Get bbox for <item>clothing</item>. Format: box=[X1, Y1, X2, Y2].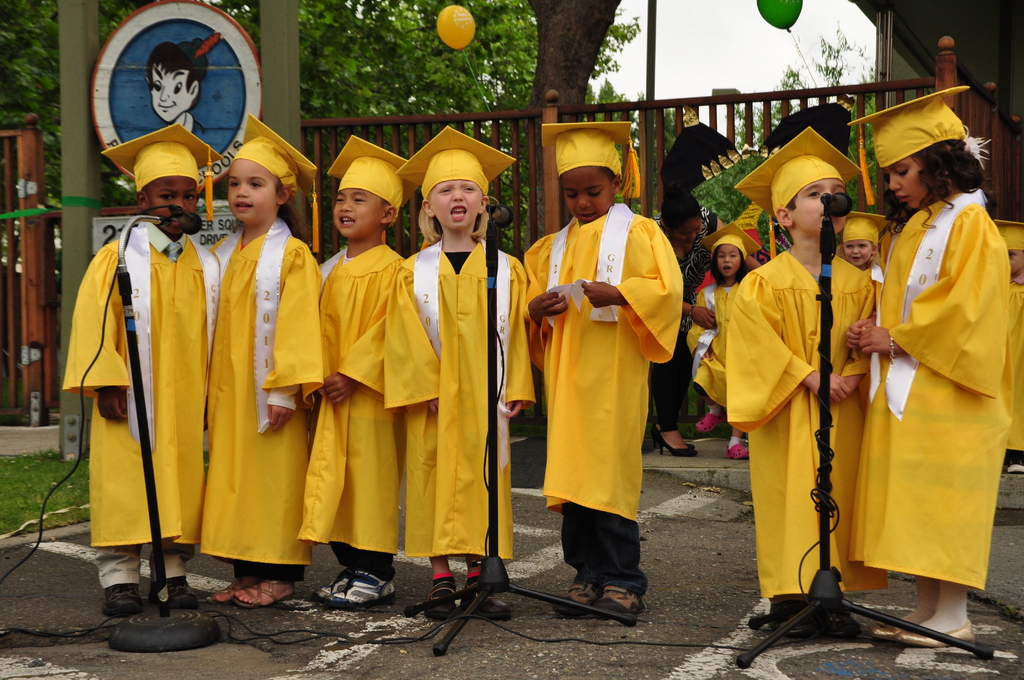
box=[536, 203, 683, 563].
